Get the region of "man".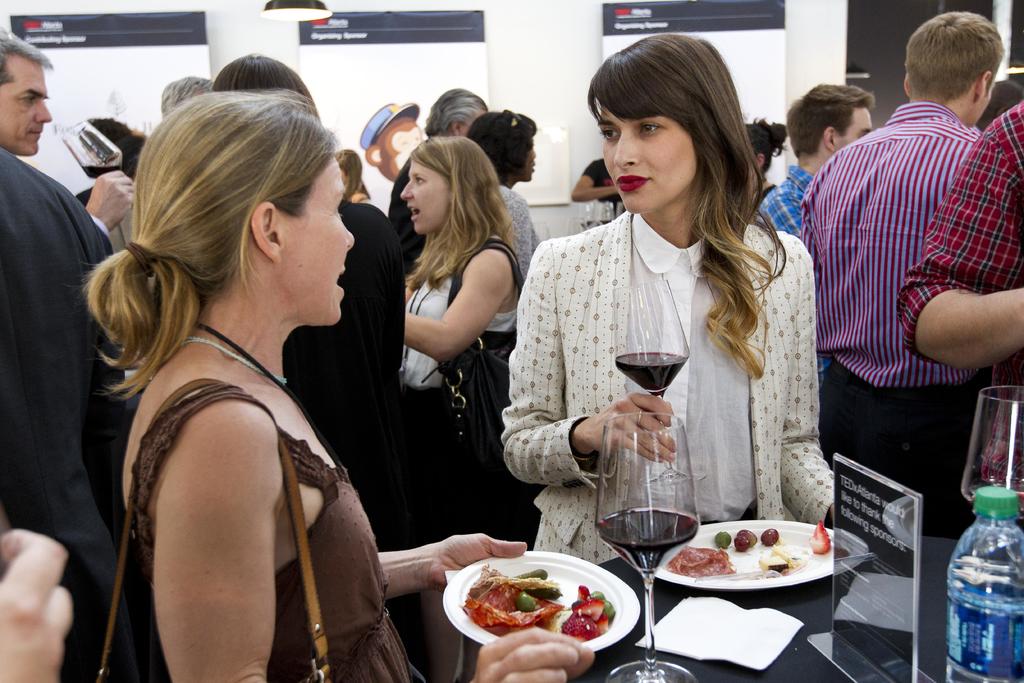
0,28,148,682.
